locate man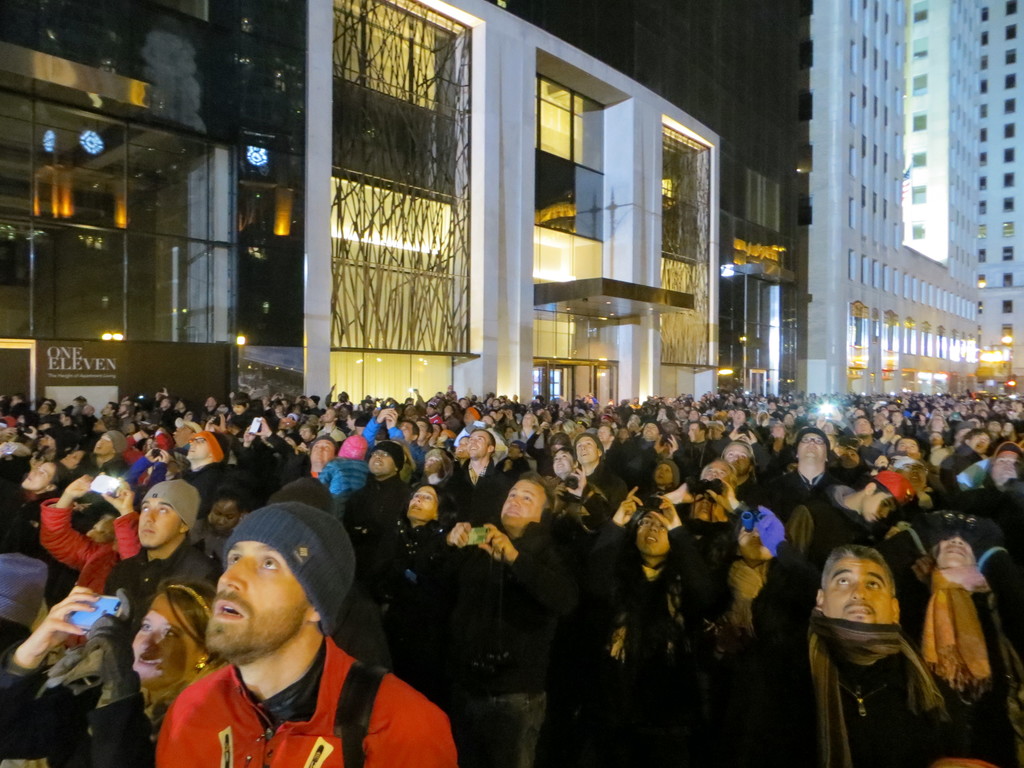
570/429/628/507
